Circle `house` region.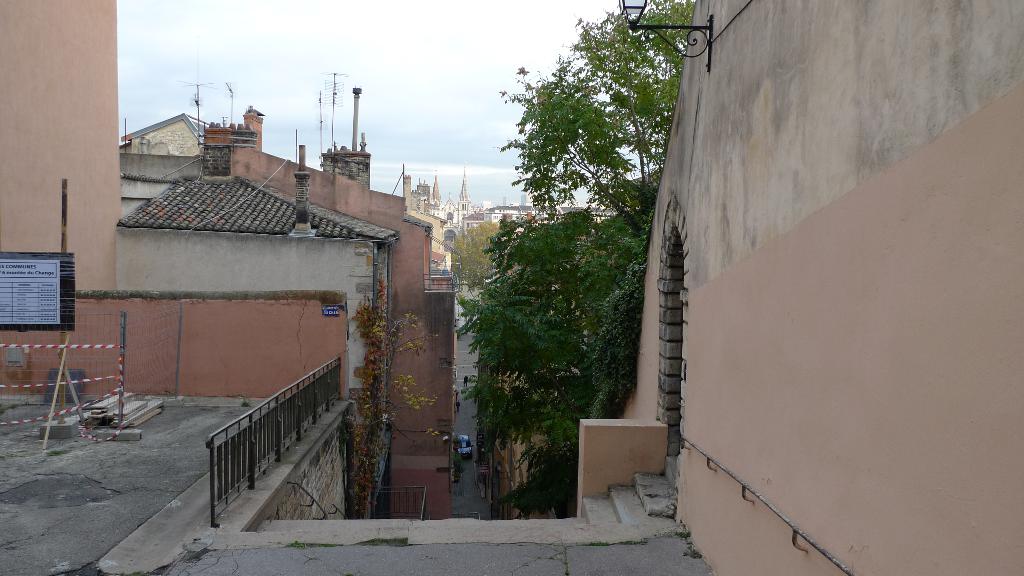
Region: rect(585, 4, 1023, 575).
